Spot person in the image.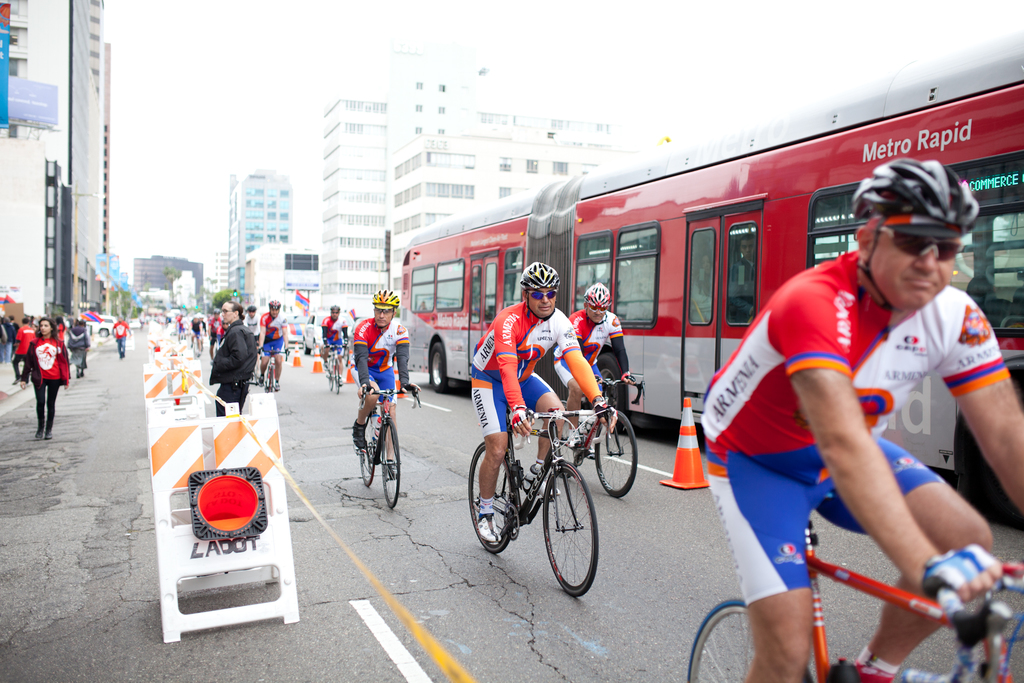
person found at {"x1": 72, "y1": 313, "x2": 89, "y2": 378}.
